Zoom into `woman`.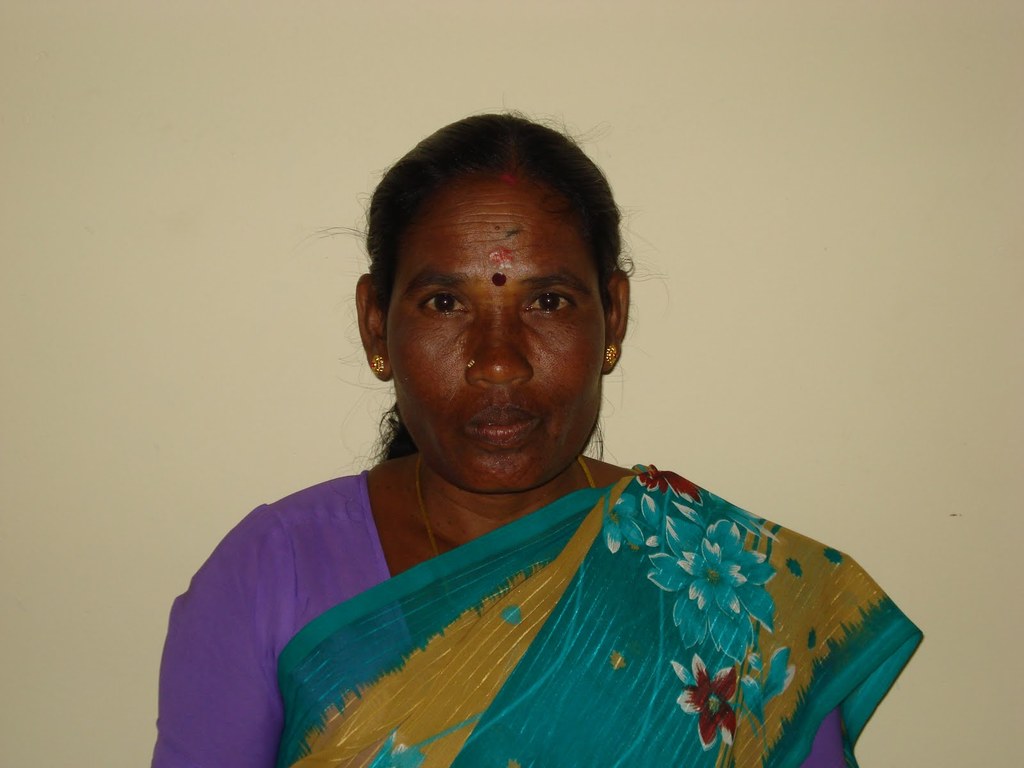
Zoom target: [left=179, top=120, right=886, bottom=767].
